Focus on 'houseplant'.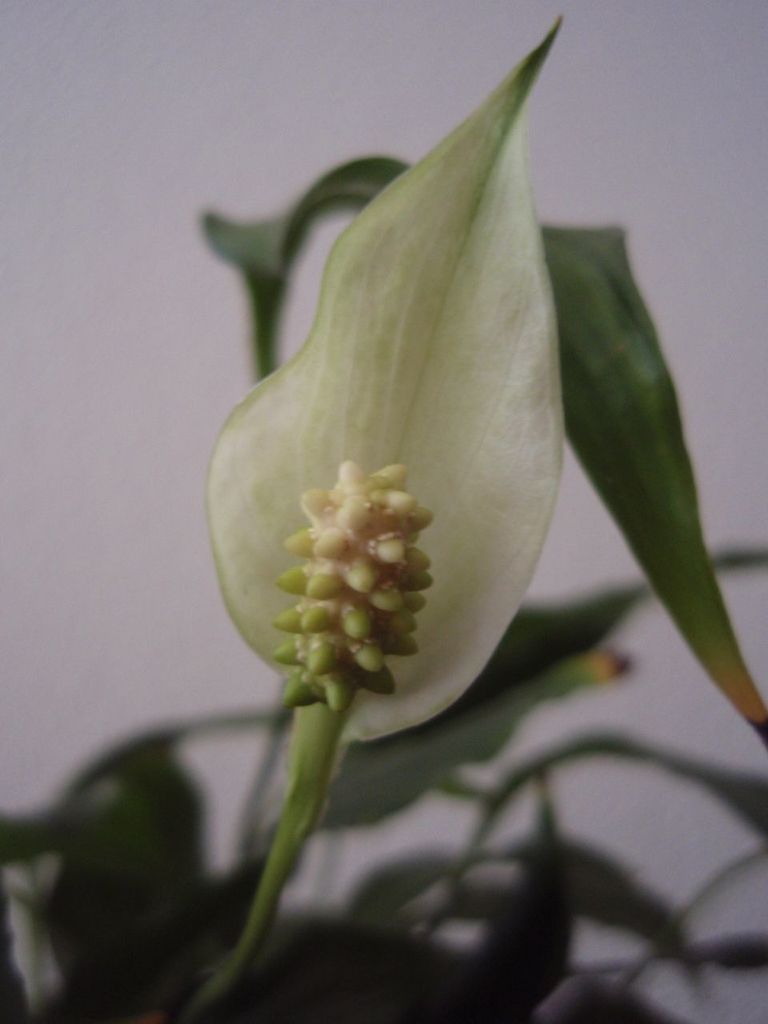
Focused at (x1=0, y1=17, x2=767, y2=1023).
